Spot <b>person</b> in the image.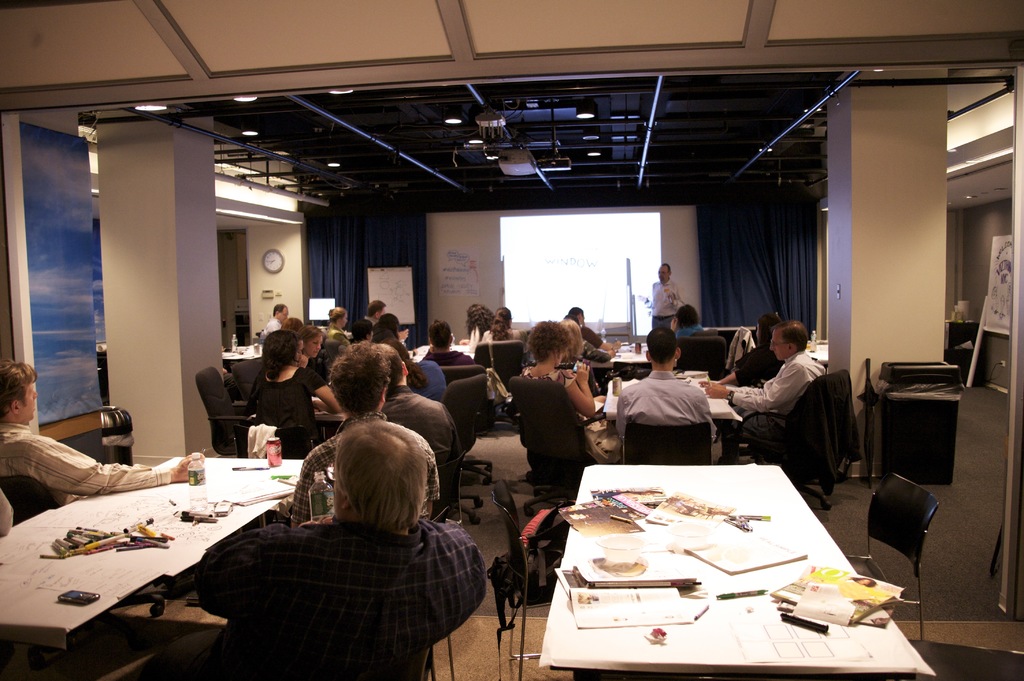
<b>person</b> found at <region>704, 318, 828, 465</region>.
